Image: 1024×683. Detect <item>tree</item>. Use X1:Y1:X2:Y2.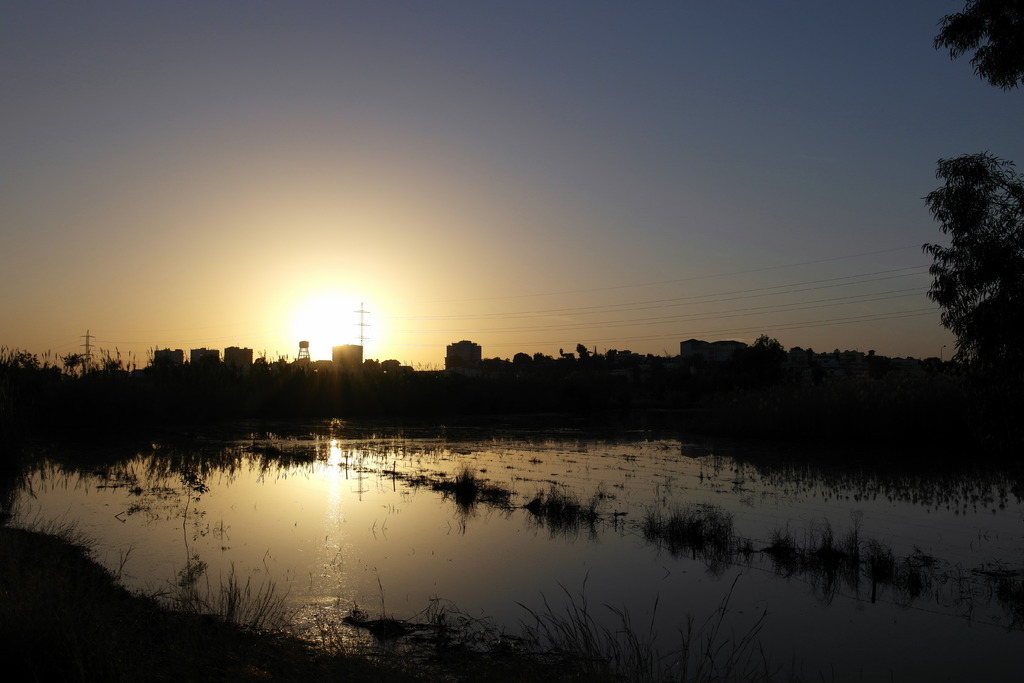
919:0:1023:110.
